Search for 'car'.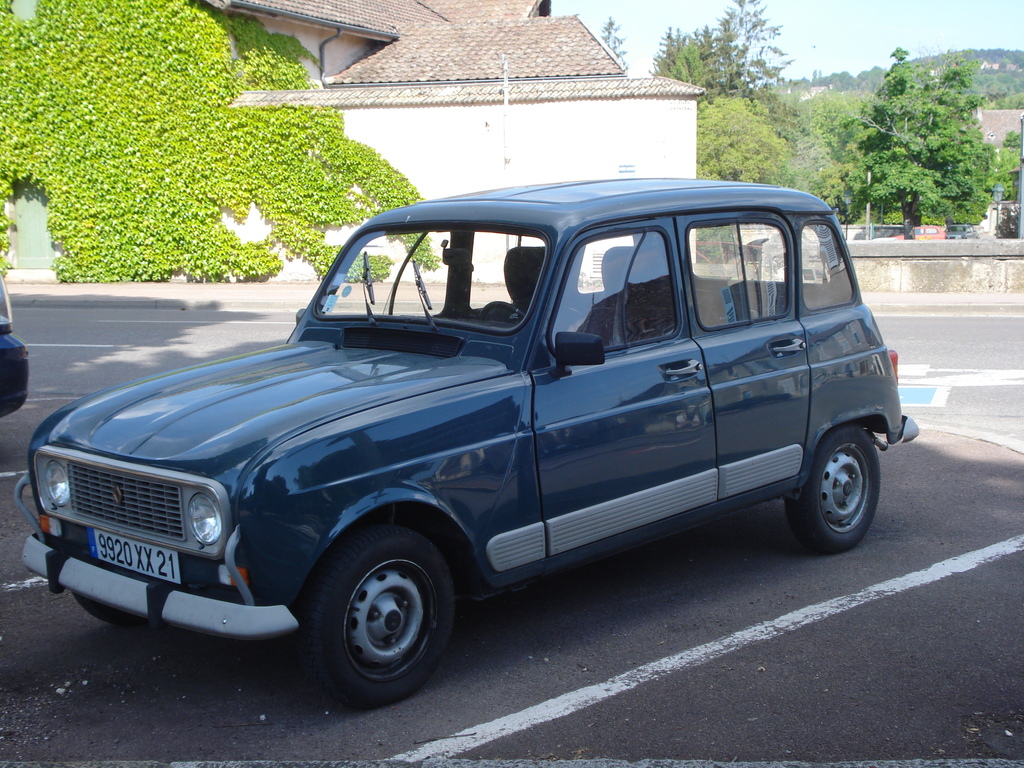
Found at [0, 269, 30, 421].
